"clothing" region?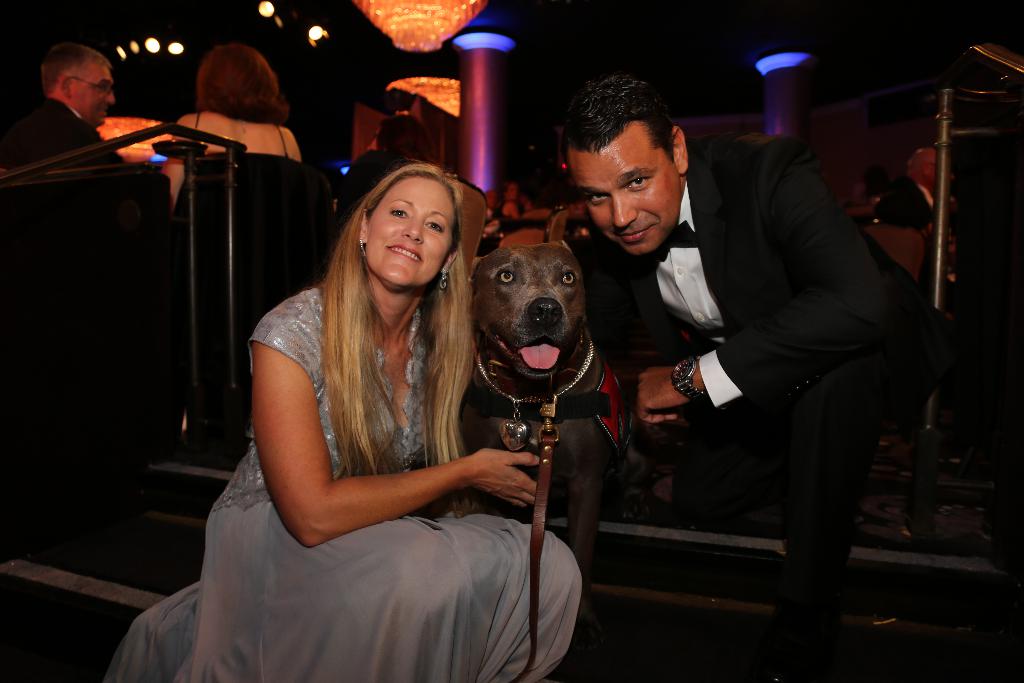
537, 138, 959, 475
